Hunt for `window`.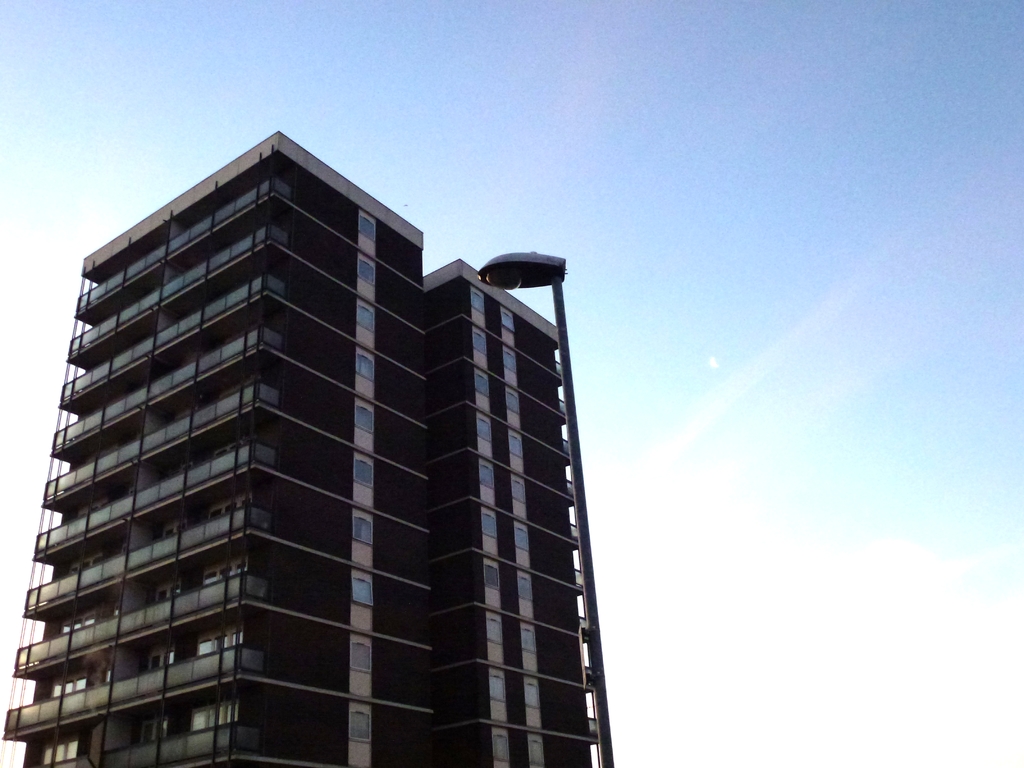
Hunted down at detection(502, 395, 522, 412).
